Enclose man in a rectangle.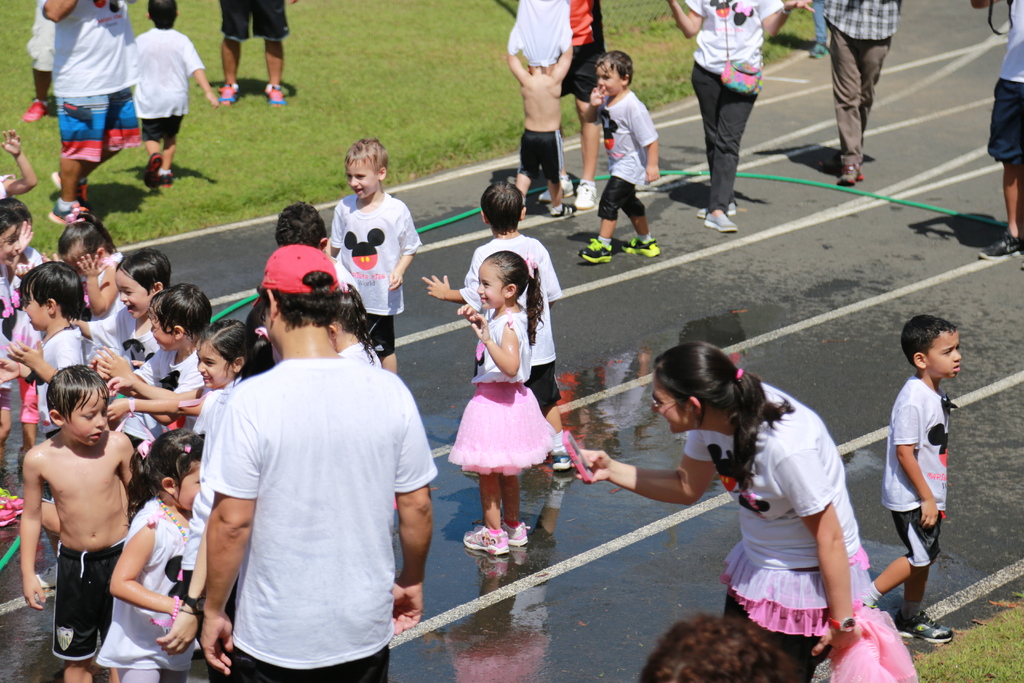
BBox(637, 611, 795, 682).
